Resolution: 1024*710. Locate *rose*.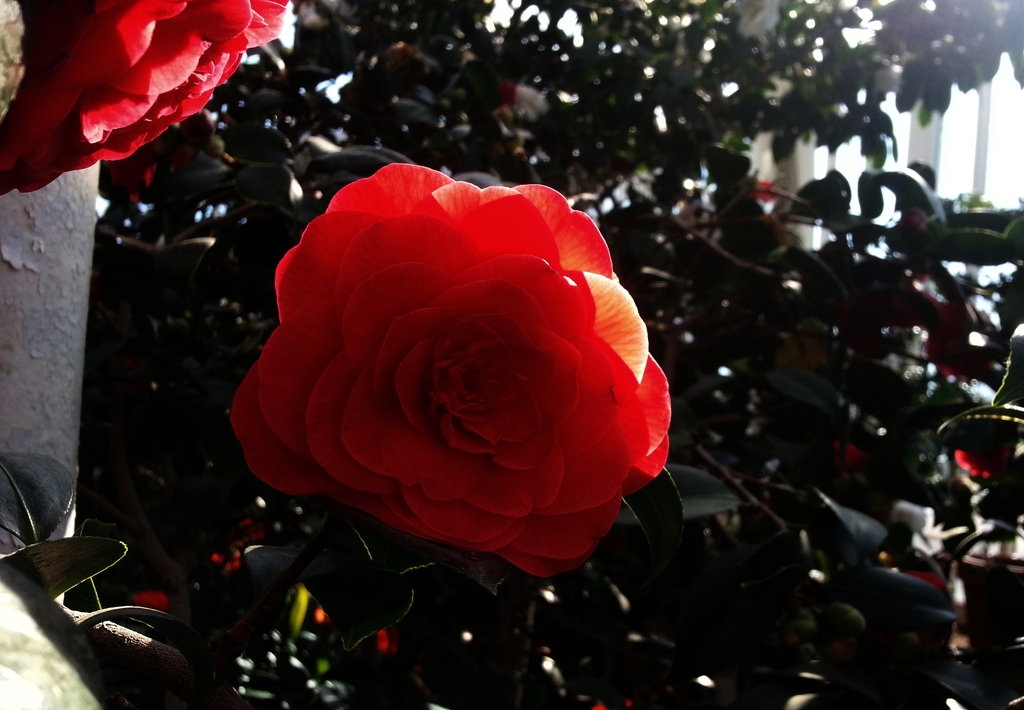
bbox=(0, 0, 291, 197).
